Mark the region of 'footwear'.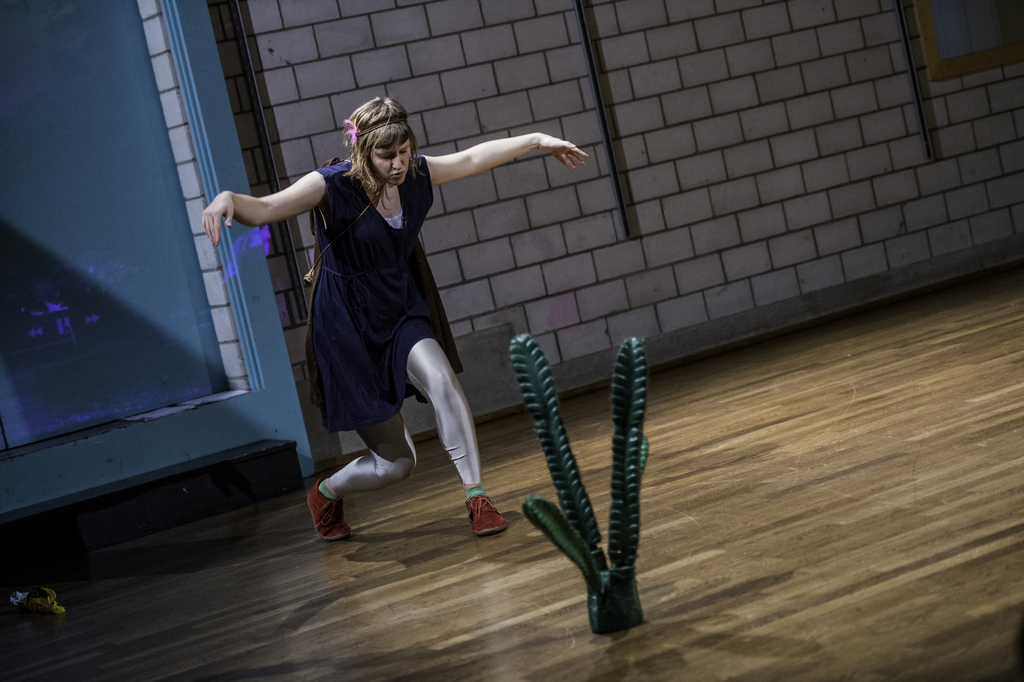
Region: bbox=[307, 480, 357, 542].
